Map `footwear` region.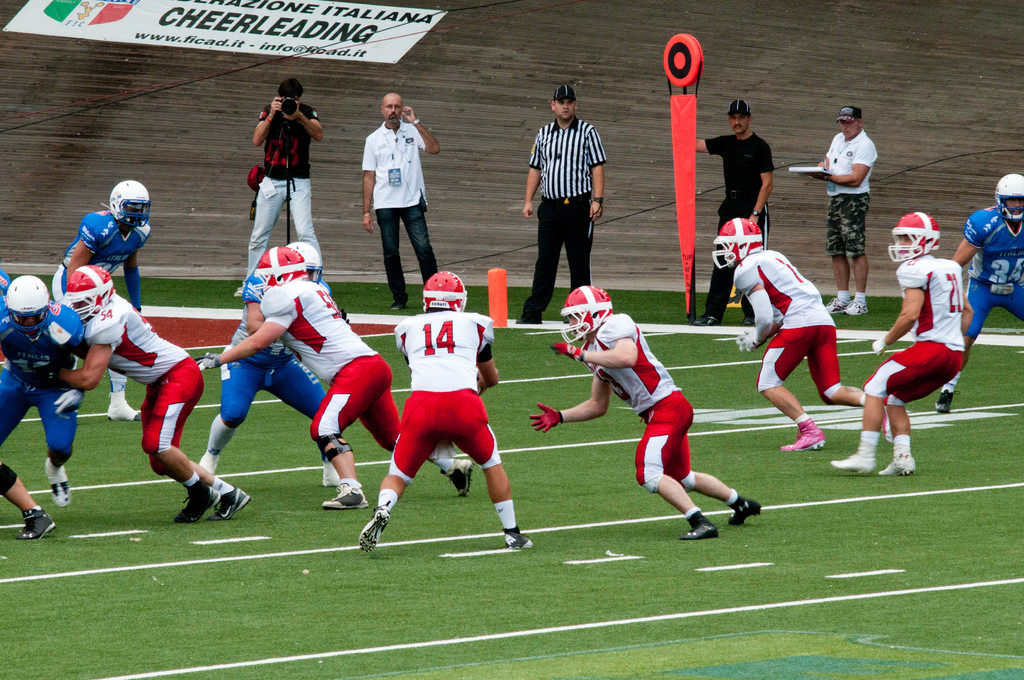
Mapped to [left=881, top=449, right=914, bottom=474].
